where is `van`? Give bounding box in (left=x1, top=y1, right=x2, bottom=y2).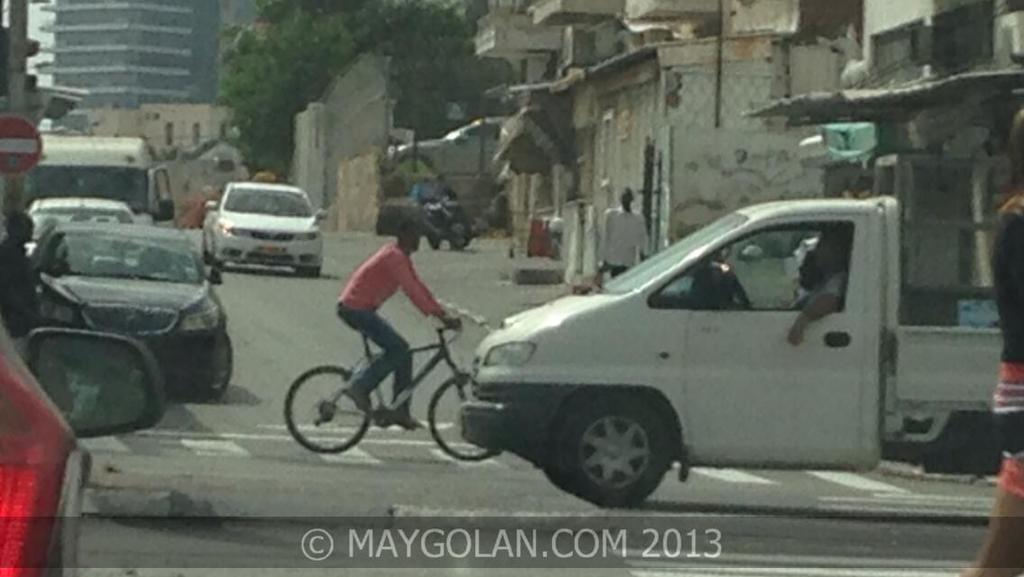
(left=19, top=133, right=180, bottom=224).
